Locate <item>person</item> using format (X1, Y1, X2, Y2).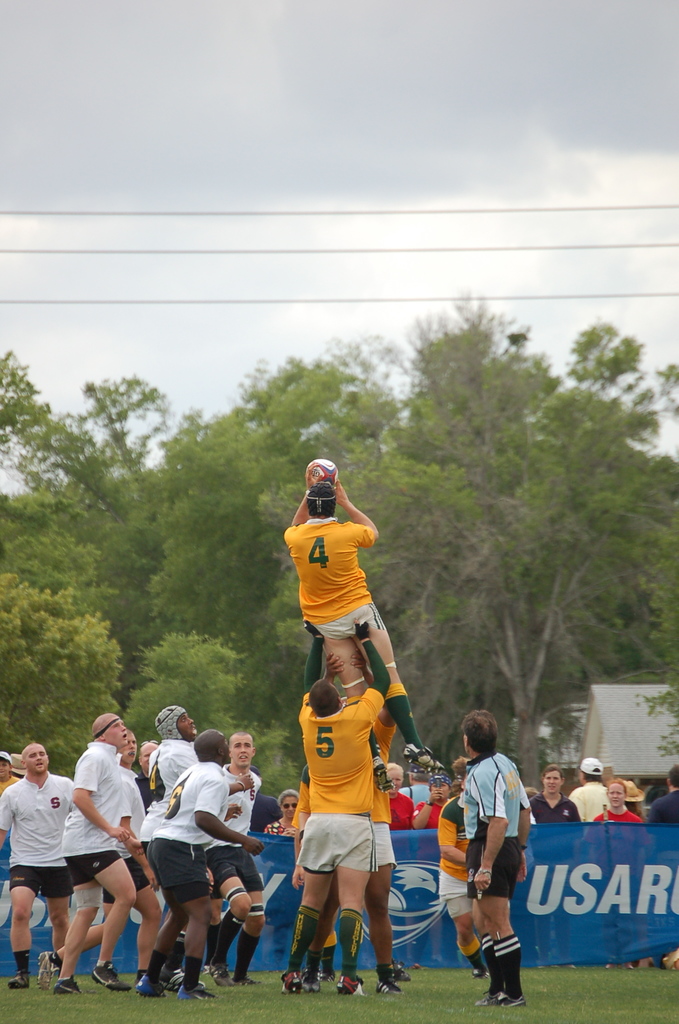
(416, 767, 459, 830).
